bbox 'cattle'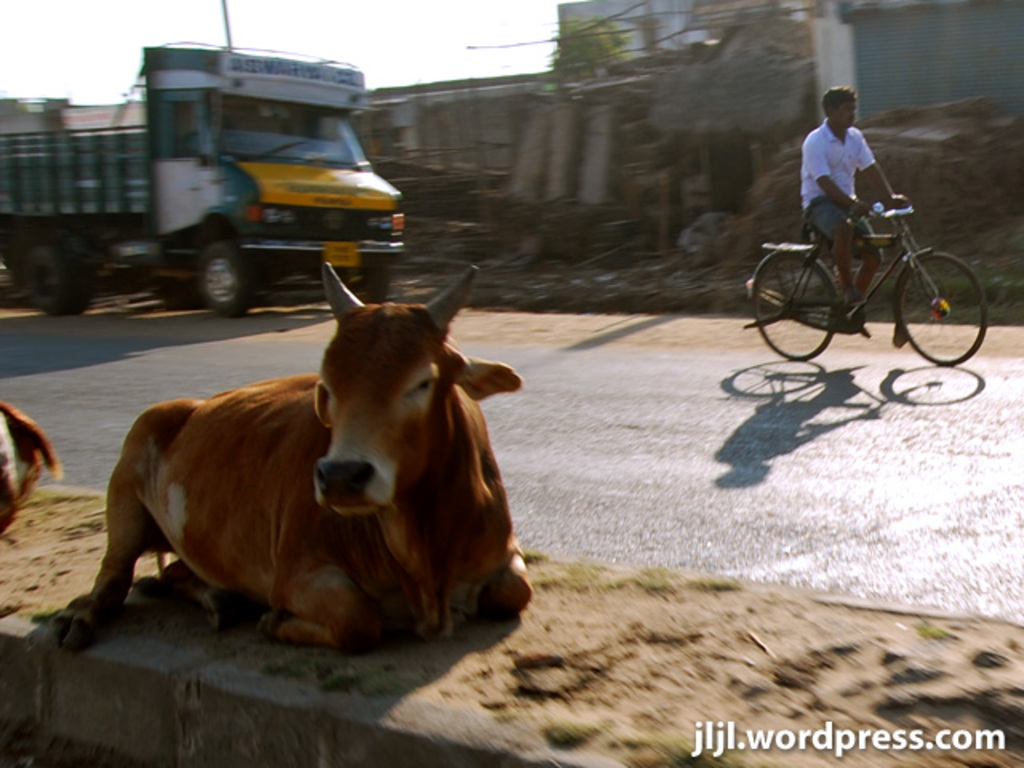
bbox(37, 256, 533, 666)
